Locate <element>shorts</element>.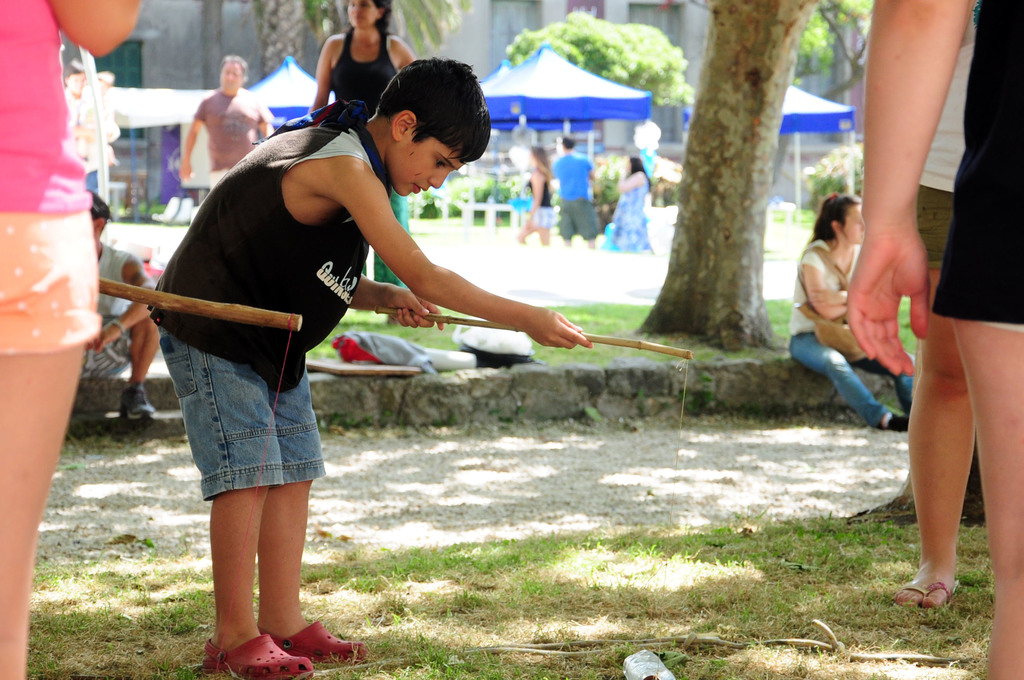
Bounding box: [left=81, top=318, right=135, bottom=380].
